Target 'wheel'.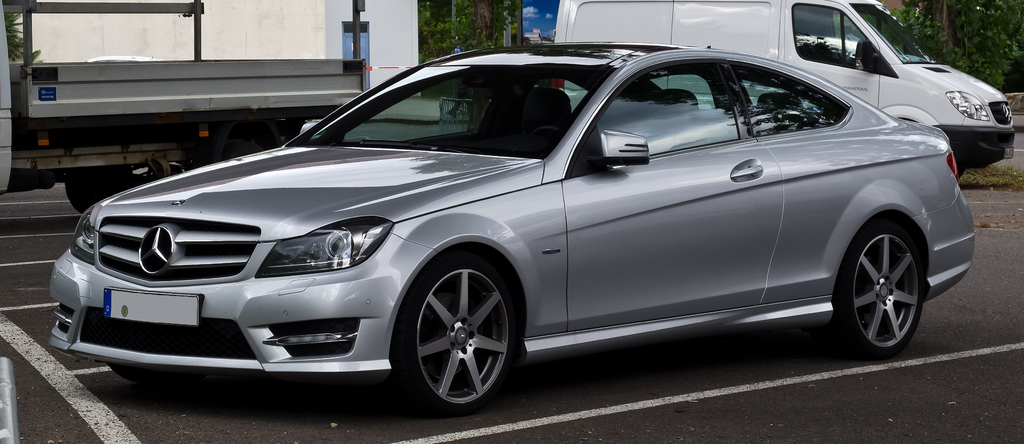
Target region: [109,365,207,402].
